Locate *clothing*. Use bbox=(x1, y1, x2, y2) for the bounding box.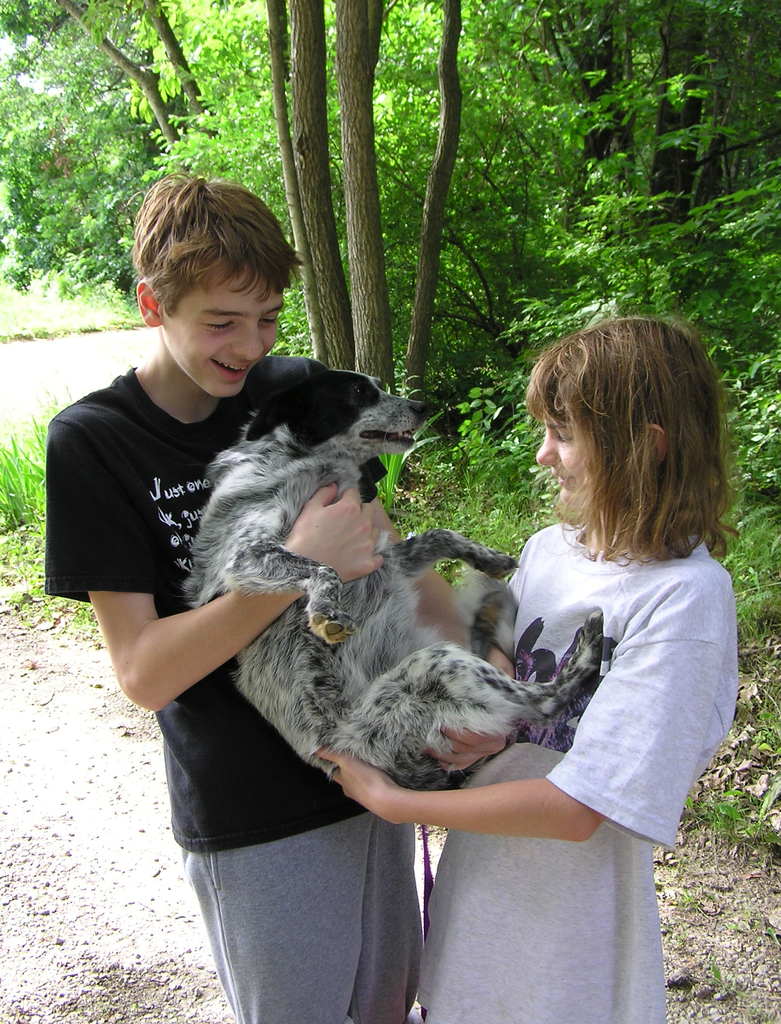
bbox=(417, 519, 738, 1023).
